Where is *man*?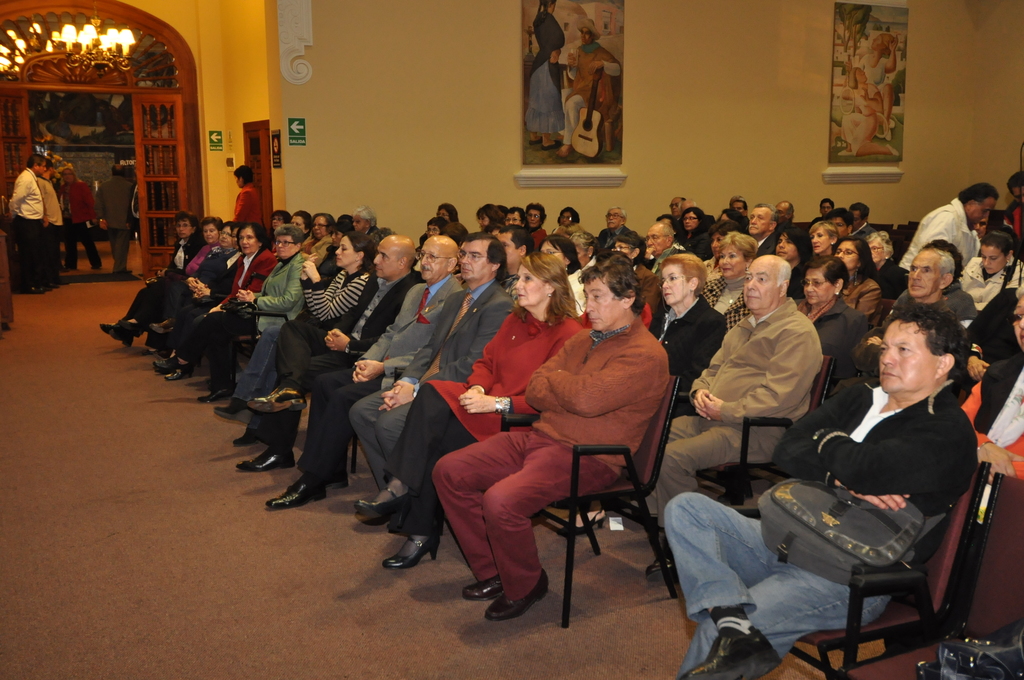
box(817, 198, 837, 219).
